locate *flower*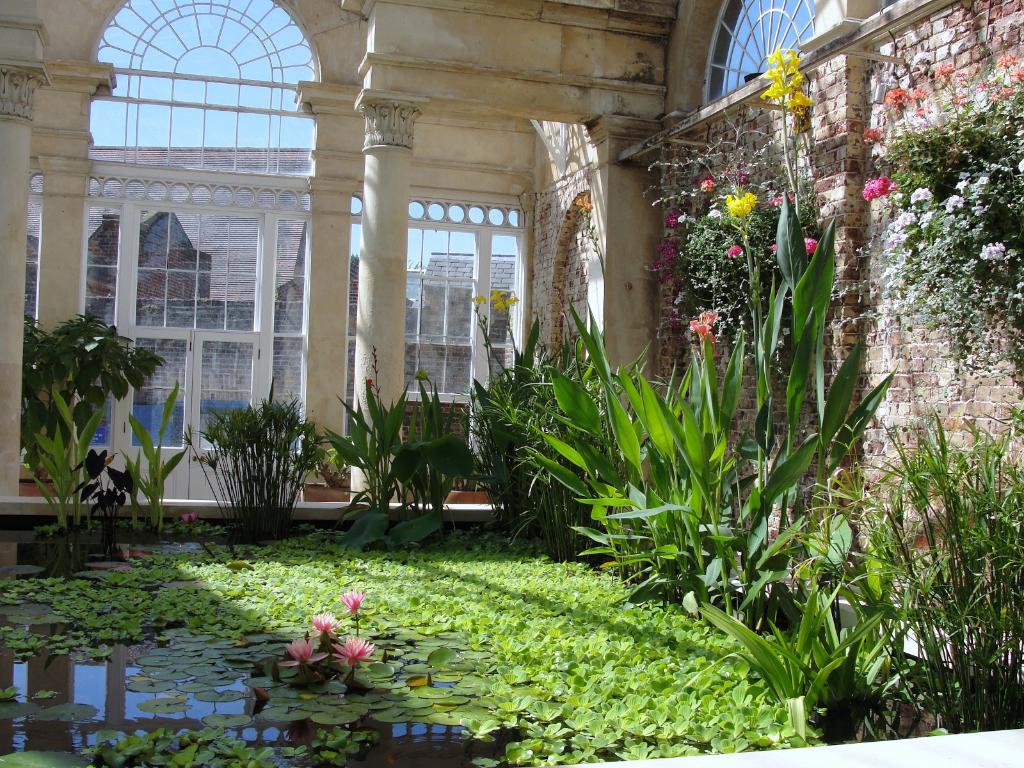
<bbox>707, 206, 718, 218</bbox>
